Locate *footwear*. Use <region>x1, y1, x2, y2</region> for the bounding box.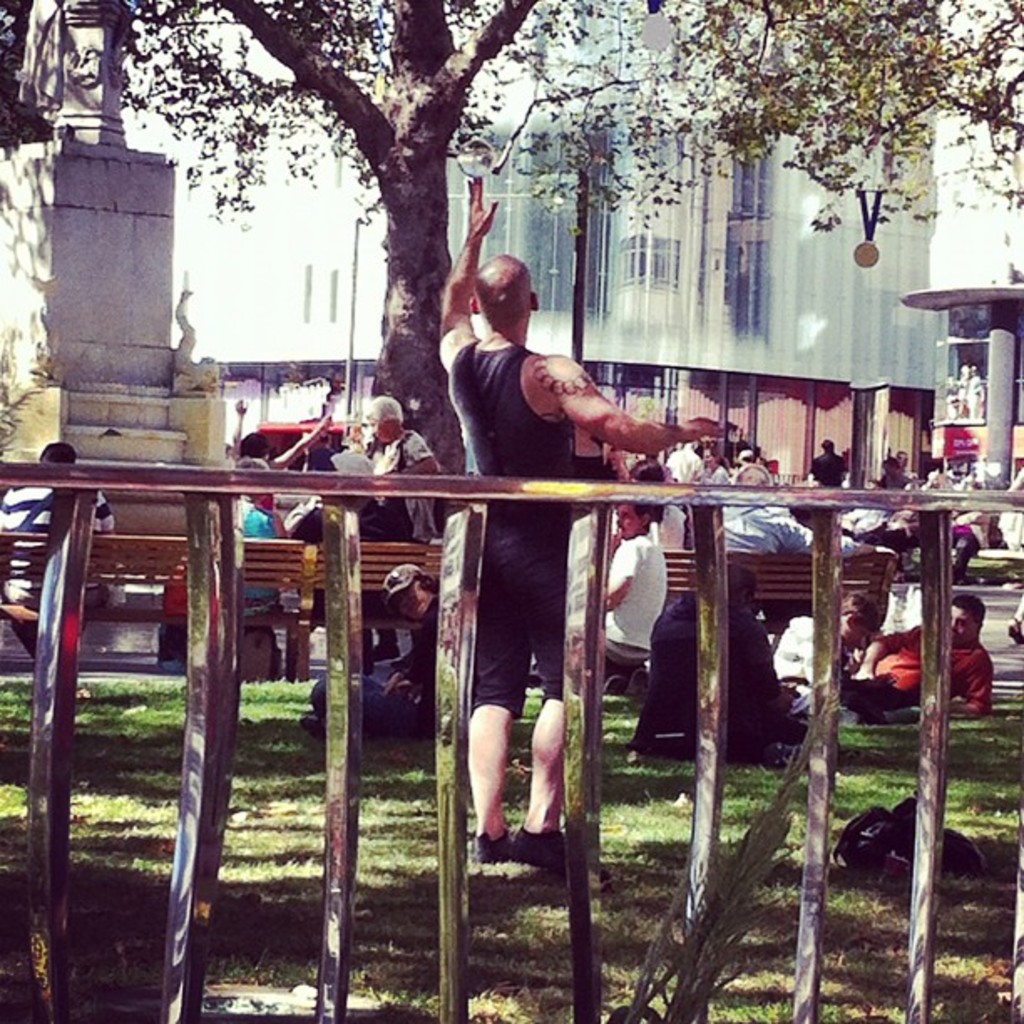
<region>465, 830, 515, 863</region>.
